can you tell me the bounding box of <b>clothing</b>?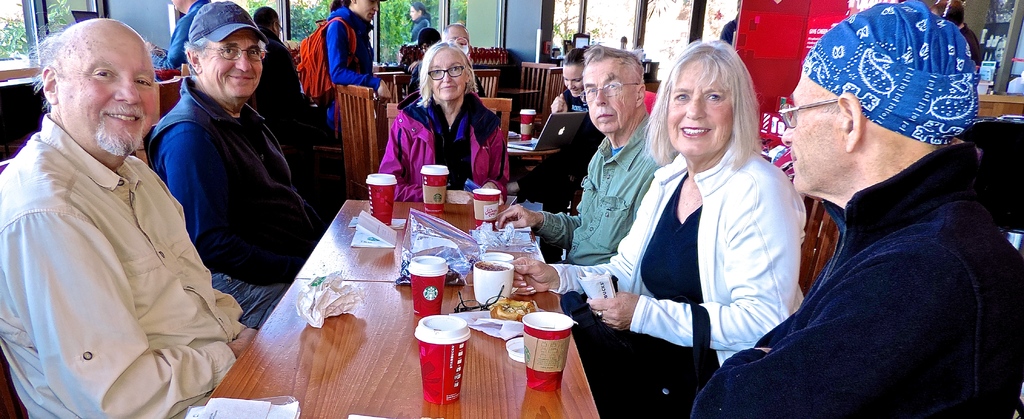
{"left": 545, "top": 117, "right": 659, "bottom": 272}.
